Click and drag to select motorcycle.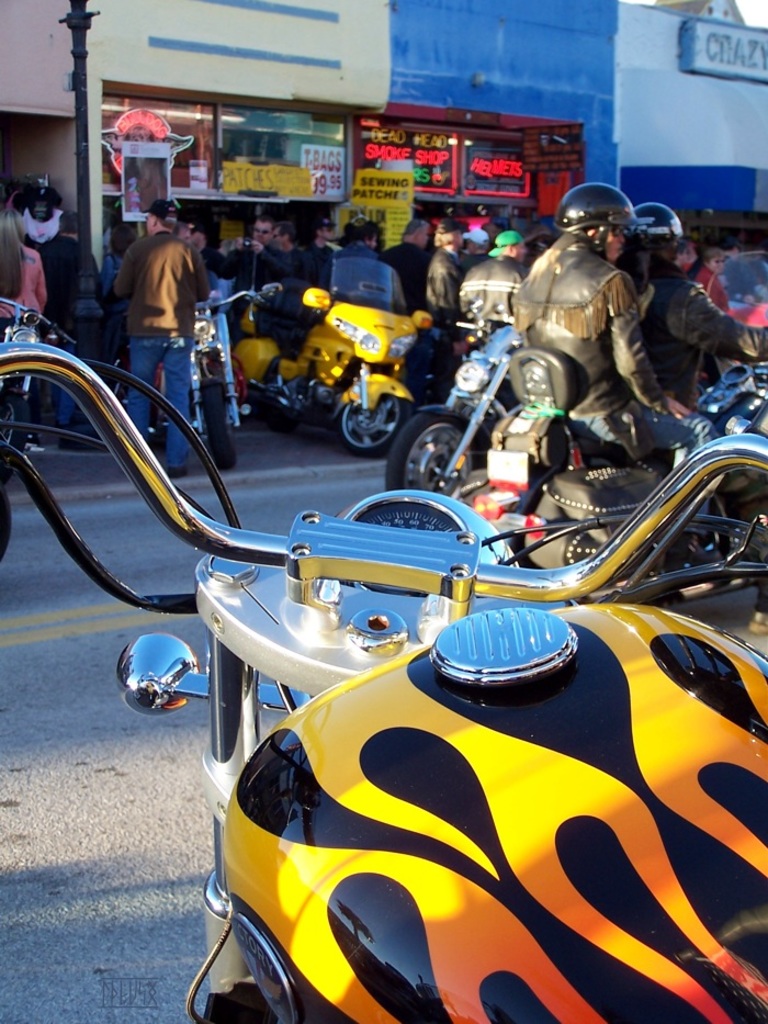
Selection: bbox(74, 327, 767, 1023).
